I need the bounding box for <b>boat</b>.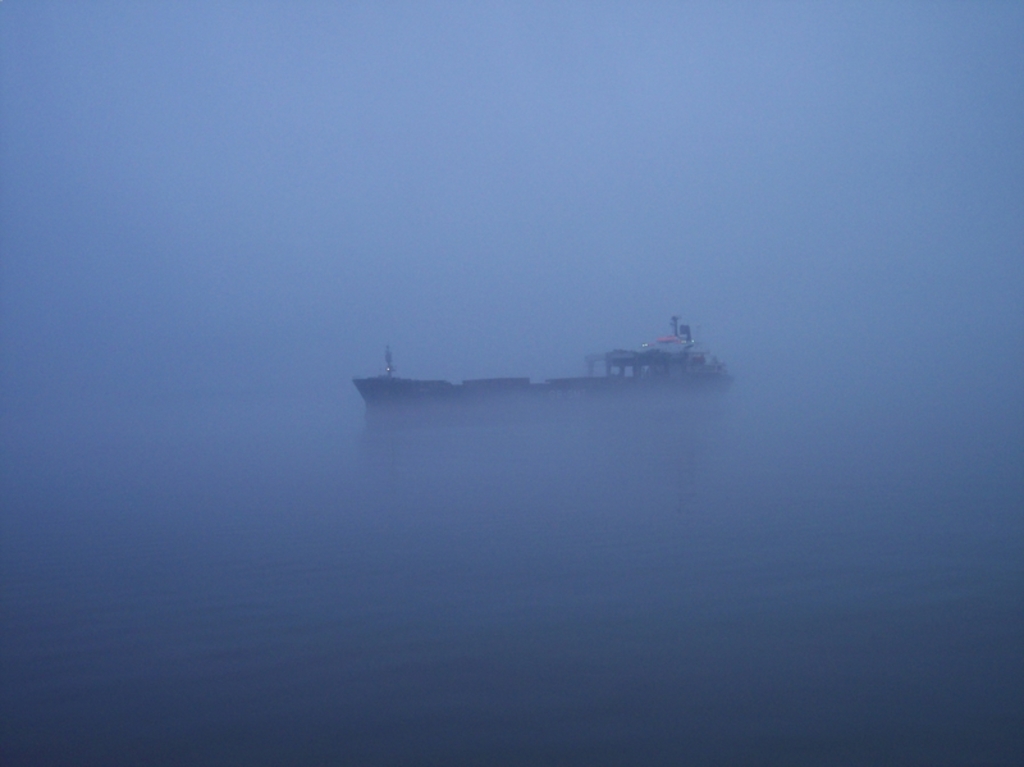
Here it is: [x1=399, y1=307, x2=727, y2=411].
